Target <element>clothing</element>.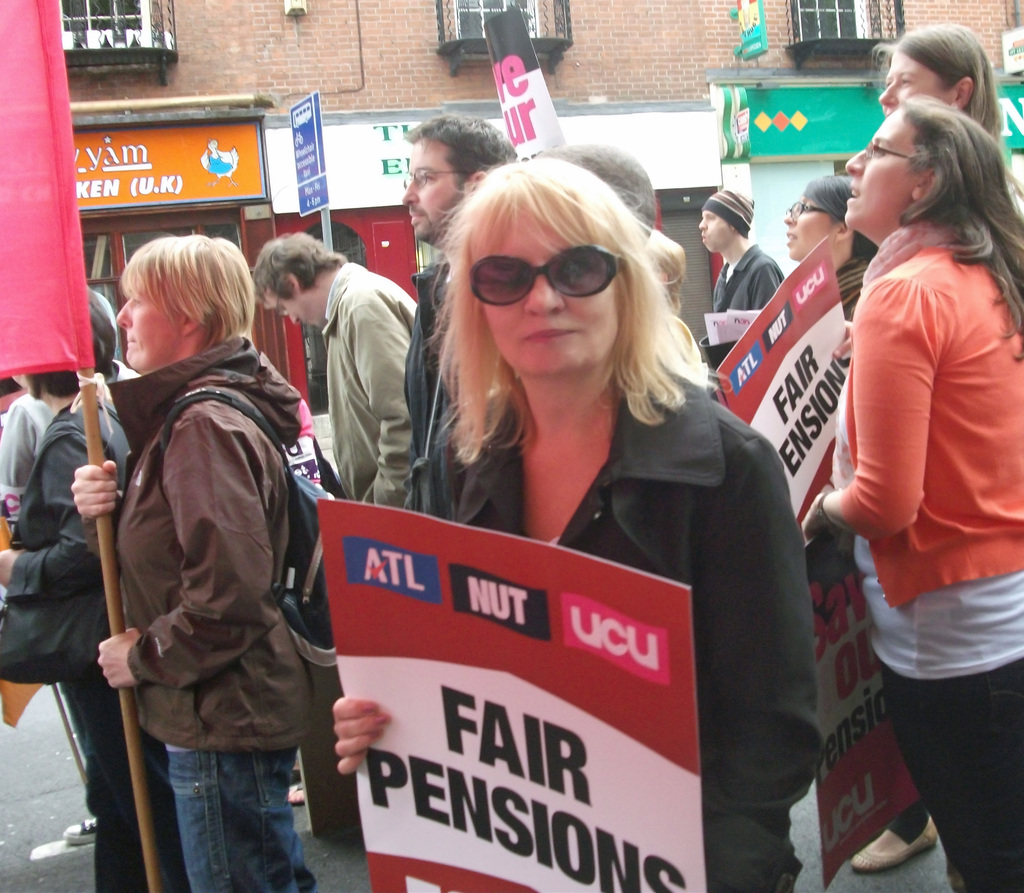
Target region: pyautogui.locateOnScreen(707, 238, 780, 375).
